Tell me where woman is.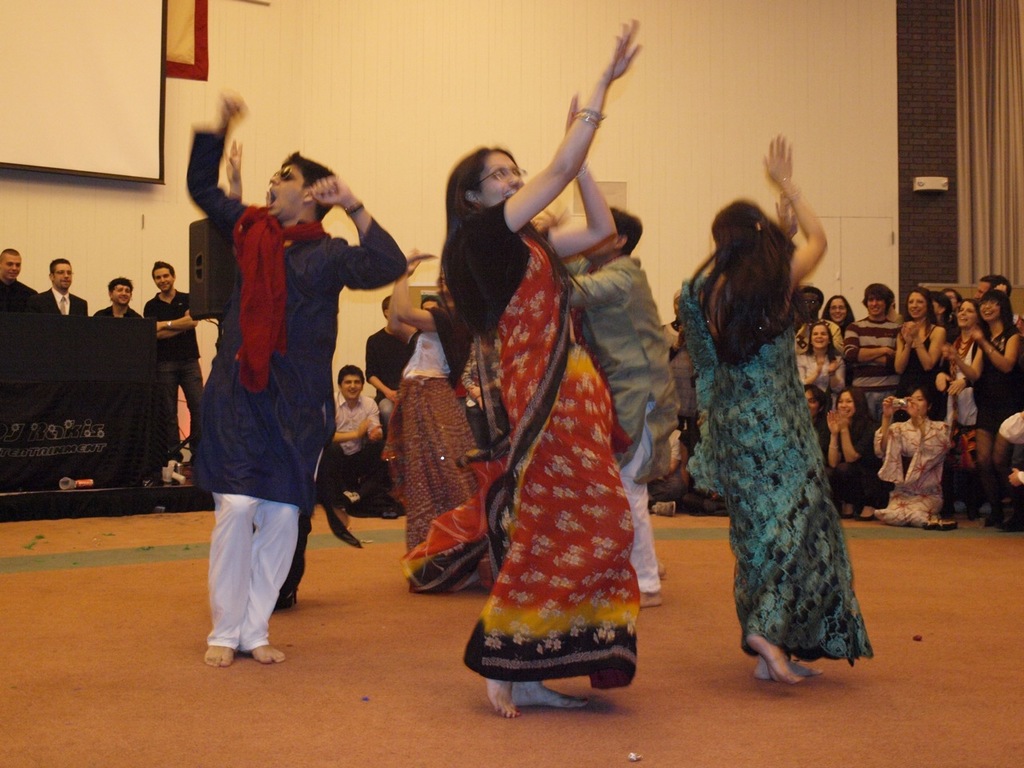
woman is at BBox(818, 294, 854, 340).
